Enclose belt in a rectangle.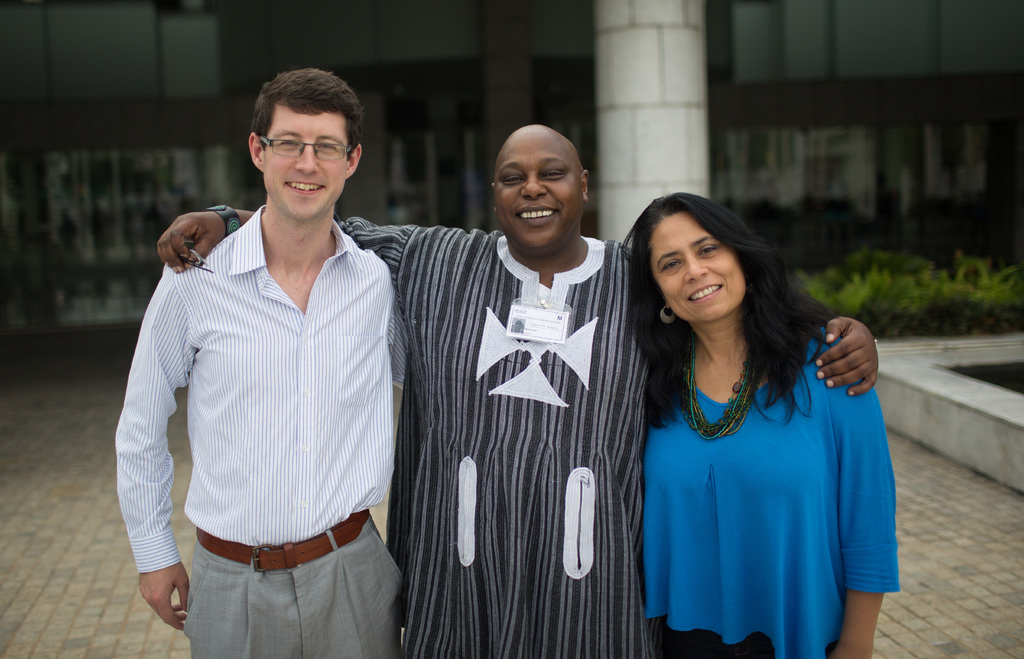
<box>200,503,367,578</box>.
